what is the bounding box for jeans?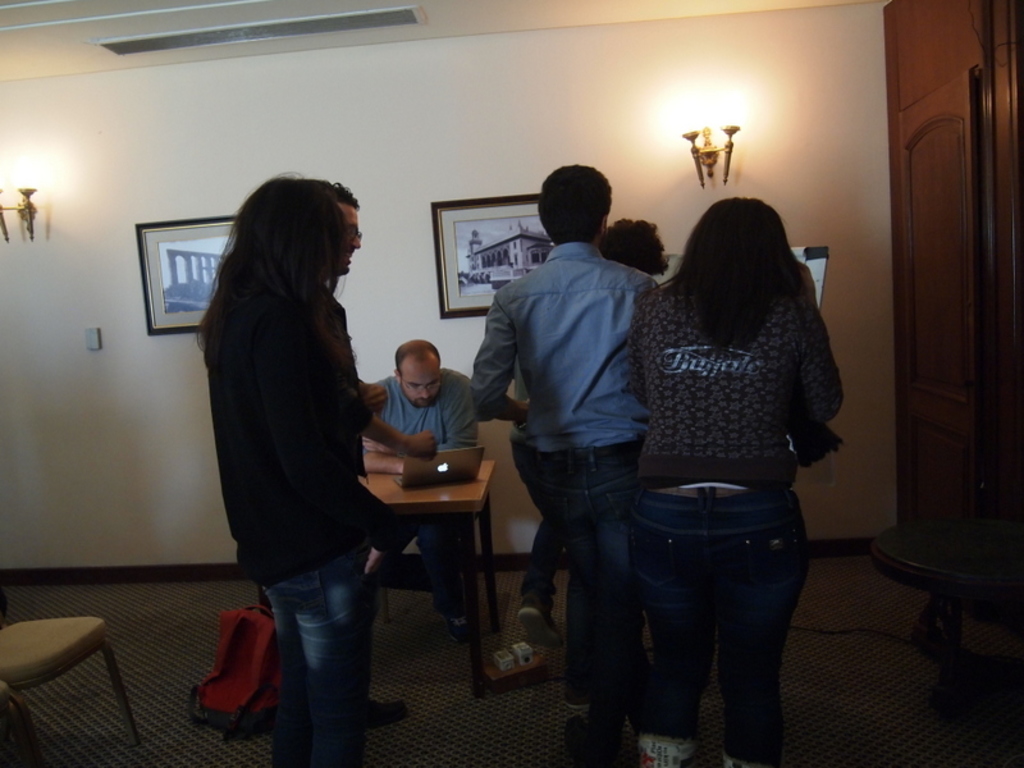
643,486,806,763.
